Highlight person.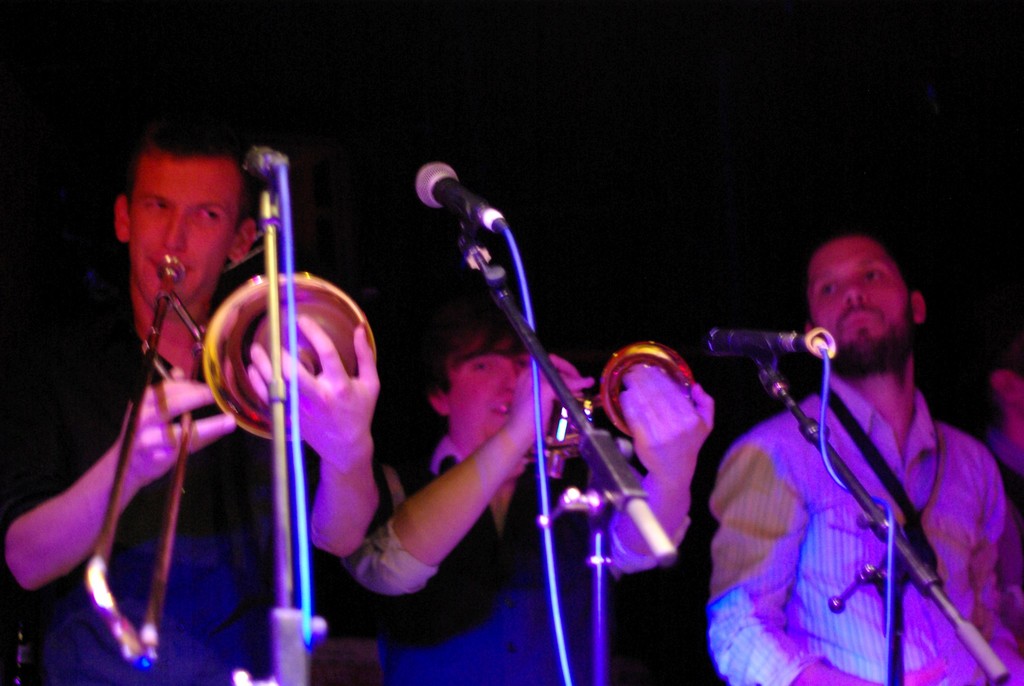
Highlighted region: (x1=341, y1=307, x2=717, y2=685).
